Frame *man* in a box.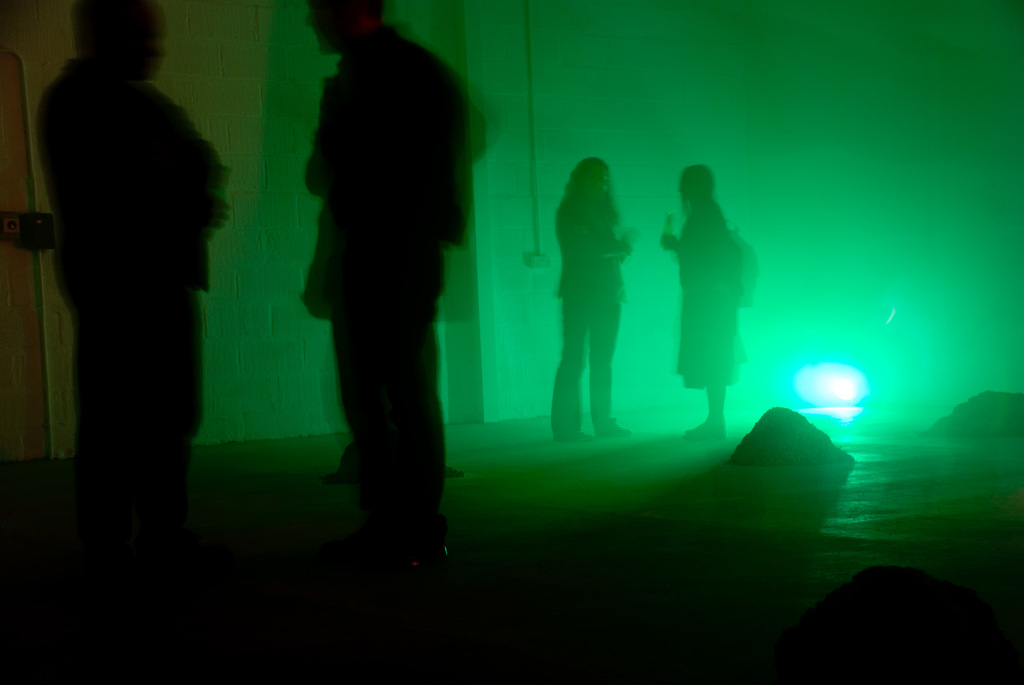
[301, 0, 474, 567].
